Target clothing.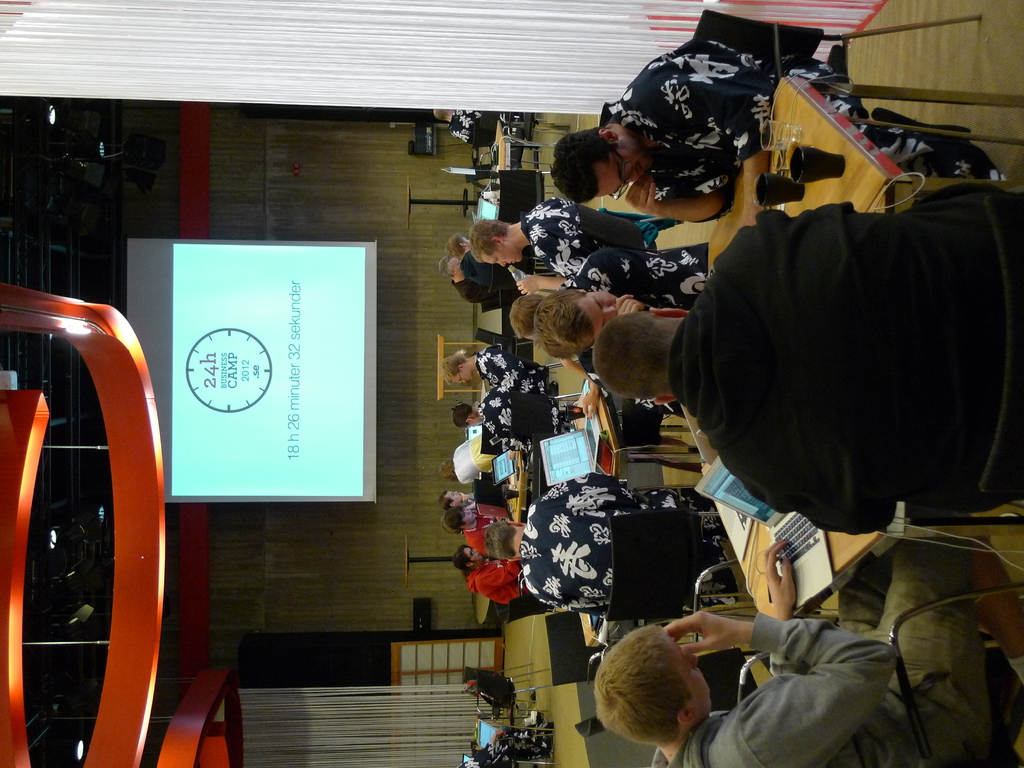
Target region: x1=493 y1=723 x2=547 y2=758.
